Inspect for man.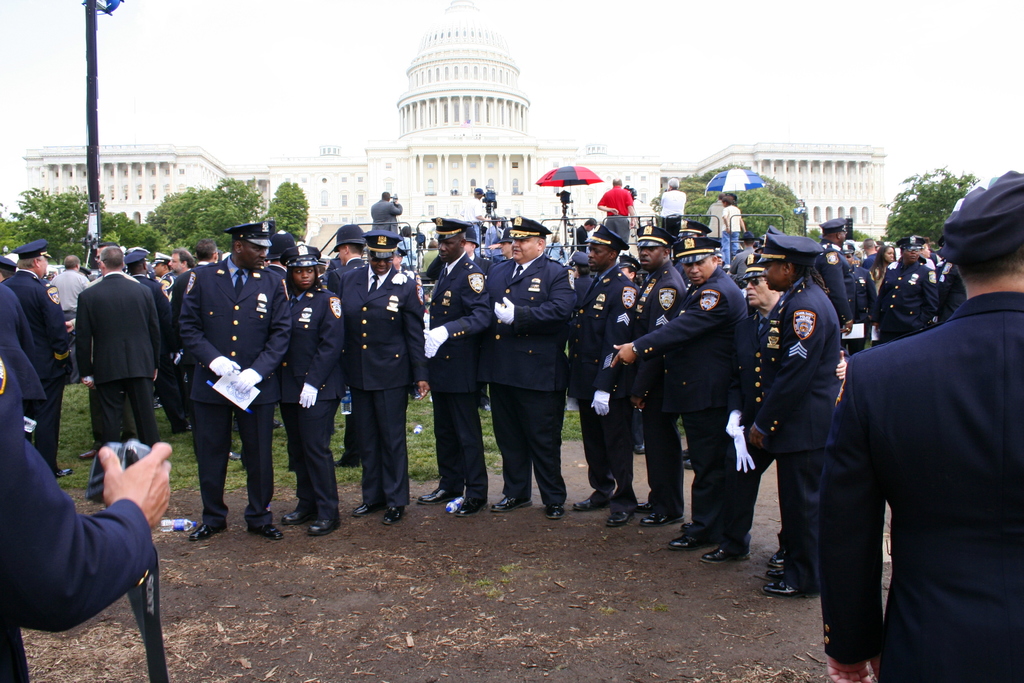
Inspection: region(77, 242, 164, 447).
